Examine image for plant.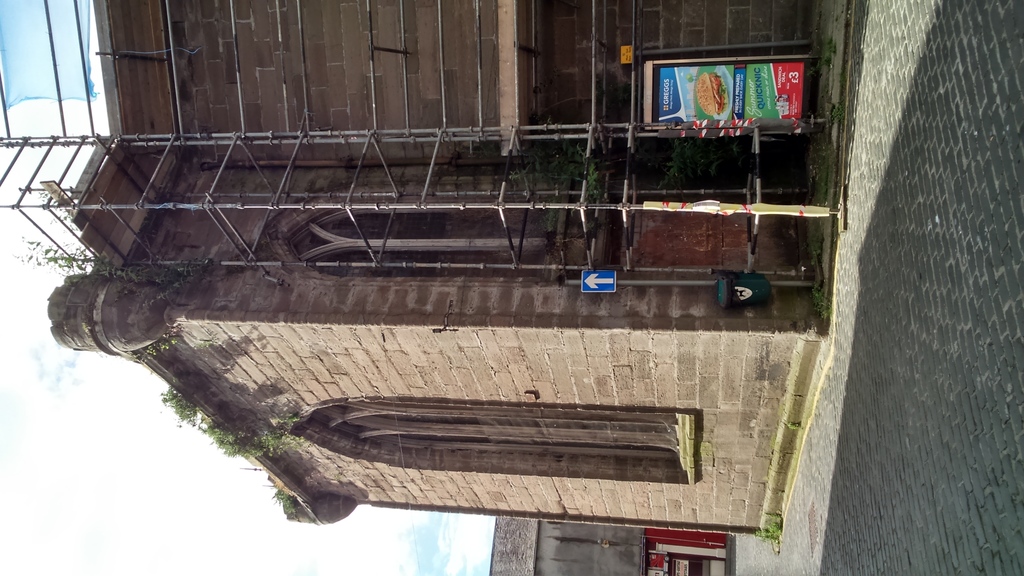
Examination result: rect(813, 283, 832, 320).
